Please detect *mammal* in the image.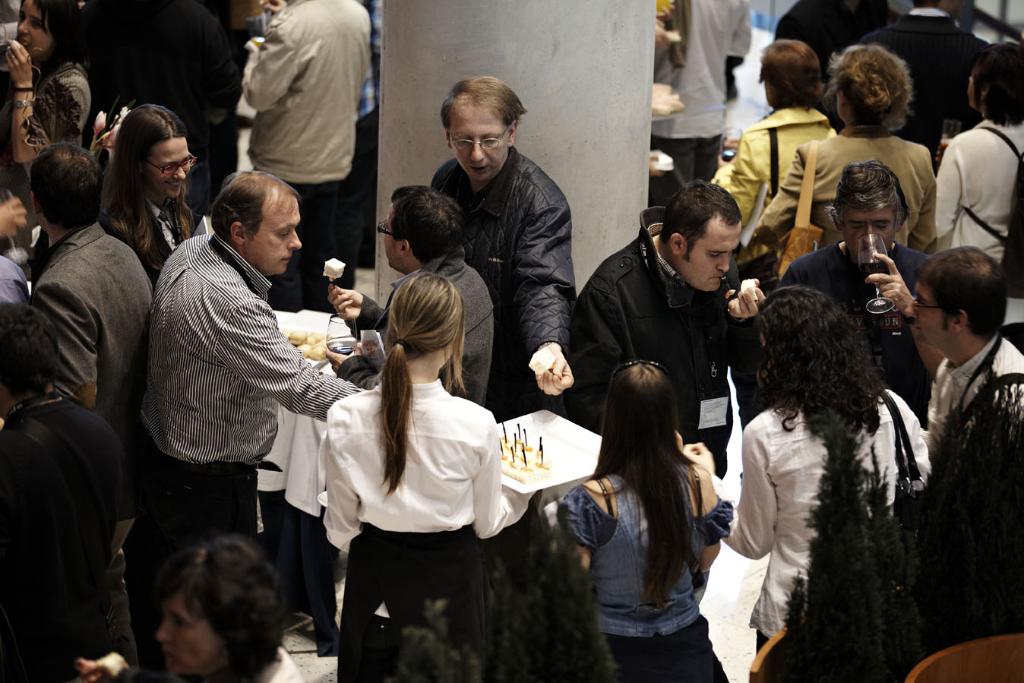
x1=710, y1=37, x2=839, y2=267.
